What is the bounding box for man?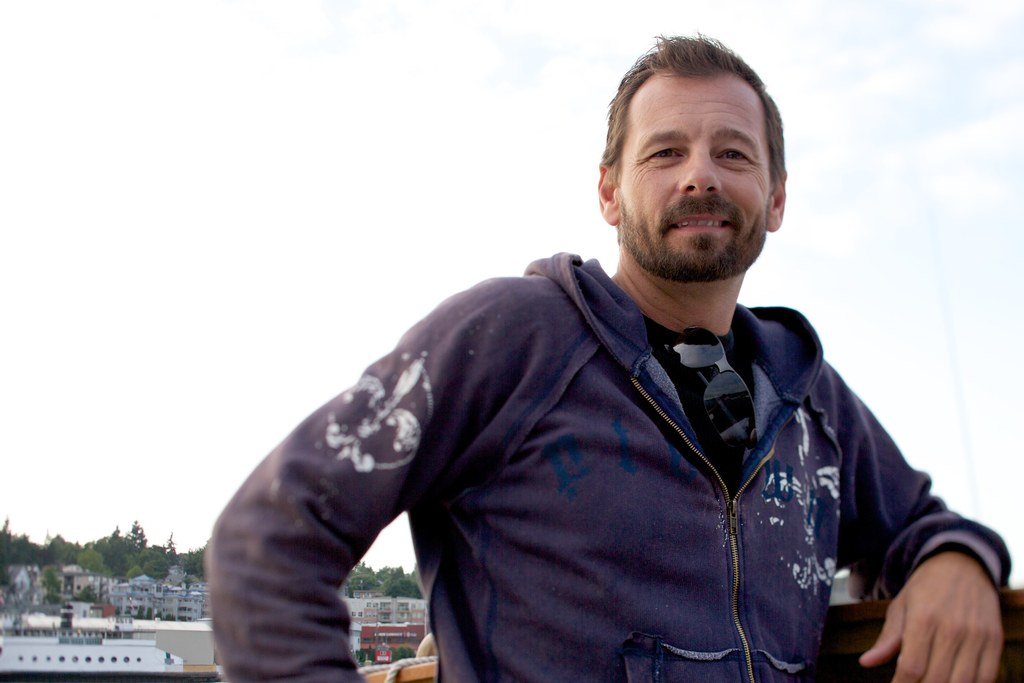
182 67 980 682.
